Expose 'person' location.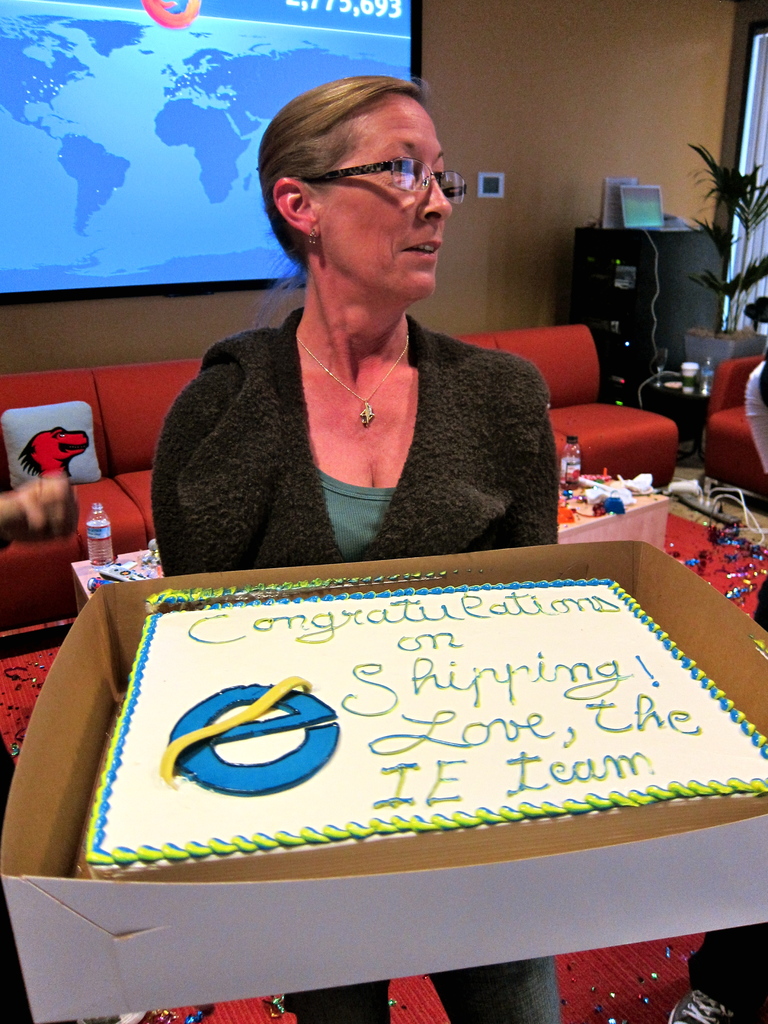
Exposed at bbox(0, 477, 76, 1023).
